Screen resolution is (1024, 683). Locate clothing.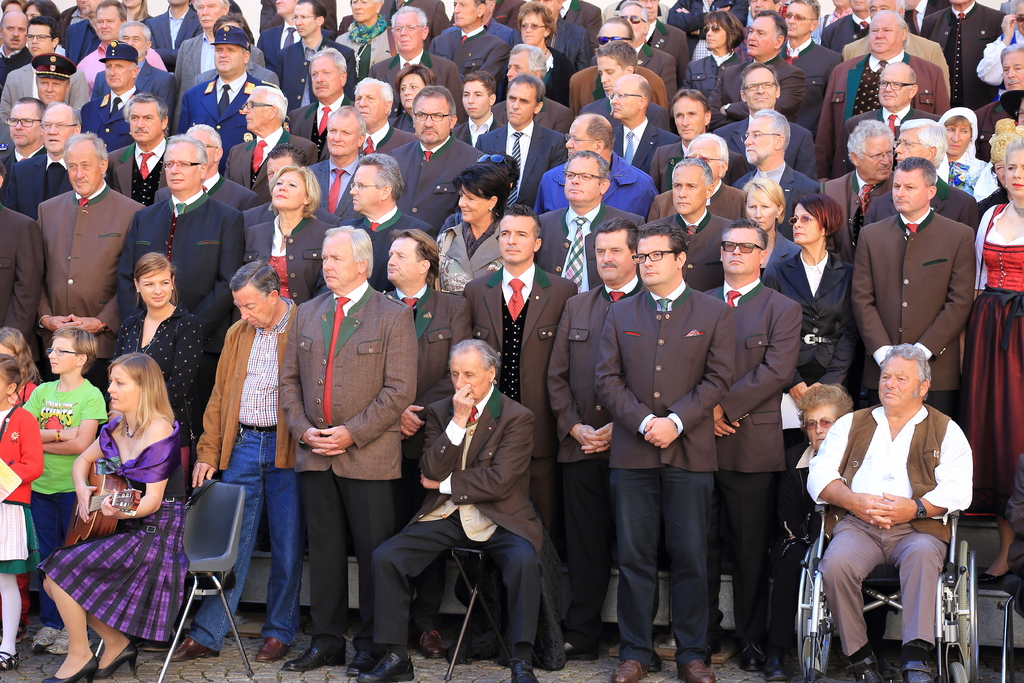
[437,220,507,306].
